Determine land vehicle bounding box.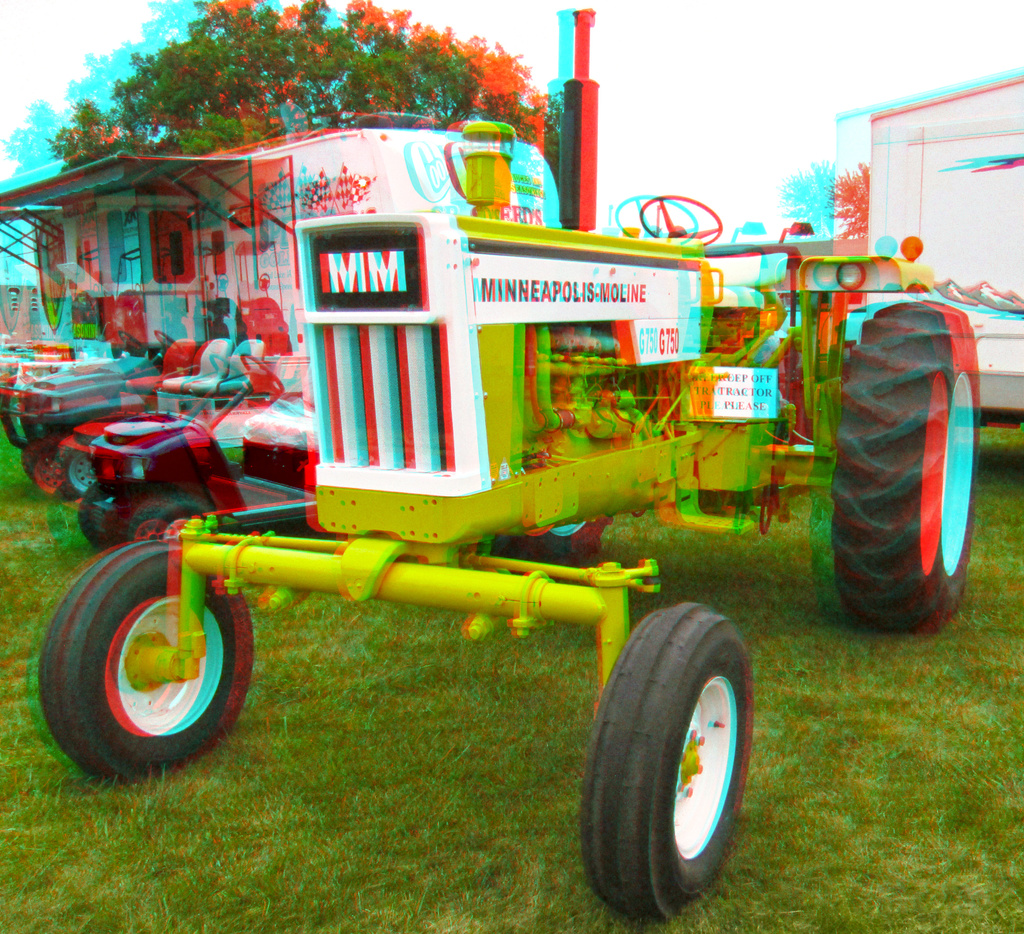
Determined: x1=76 y1=343 x2=321 y2=543.
